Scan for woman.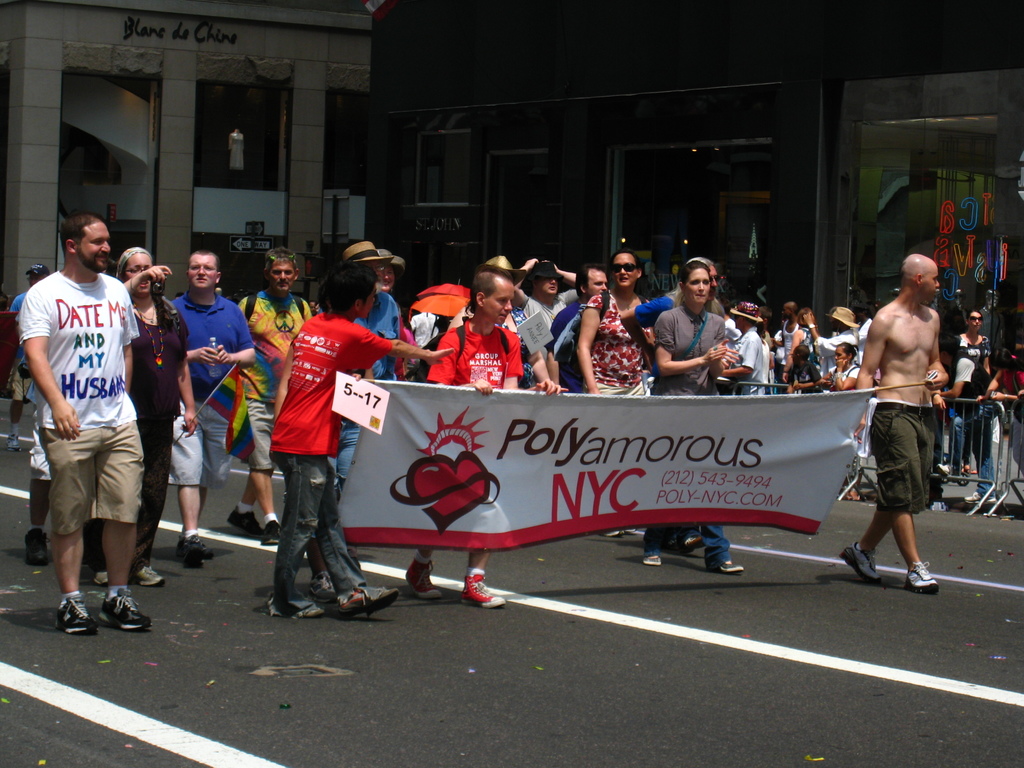
Scan result: pyautogui.locateOnScreen(112, 244, 200, 586).
